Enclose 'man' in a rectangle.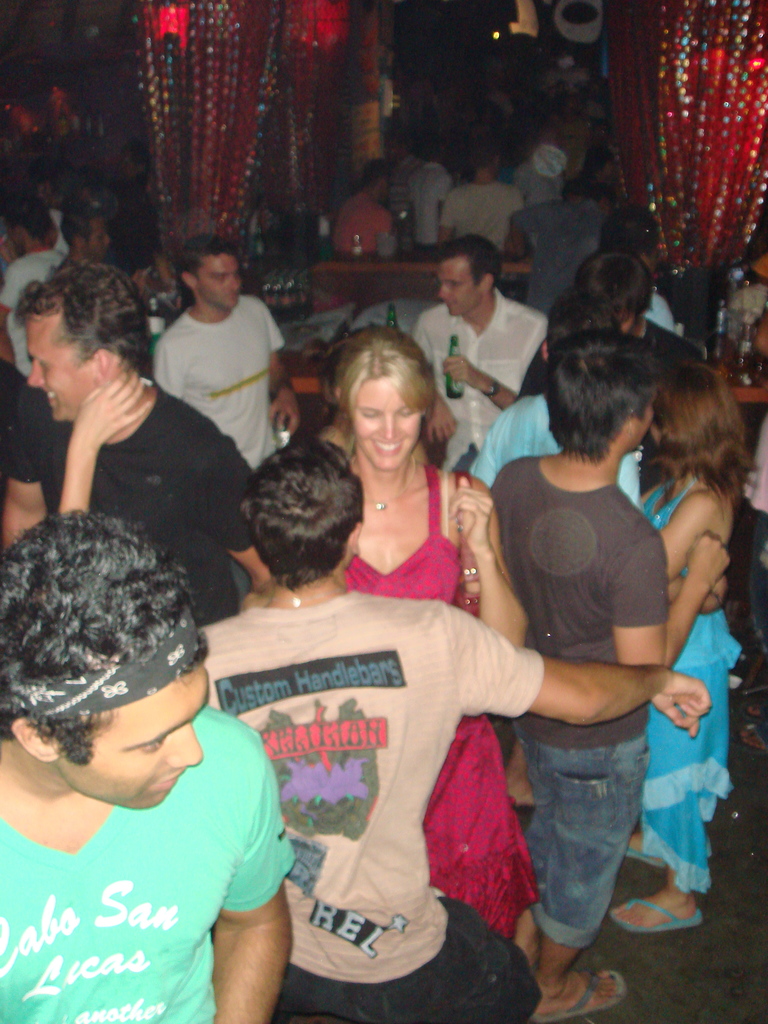
(x1=319, y1=158, x2=396, y2=256).
